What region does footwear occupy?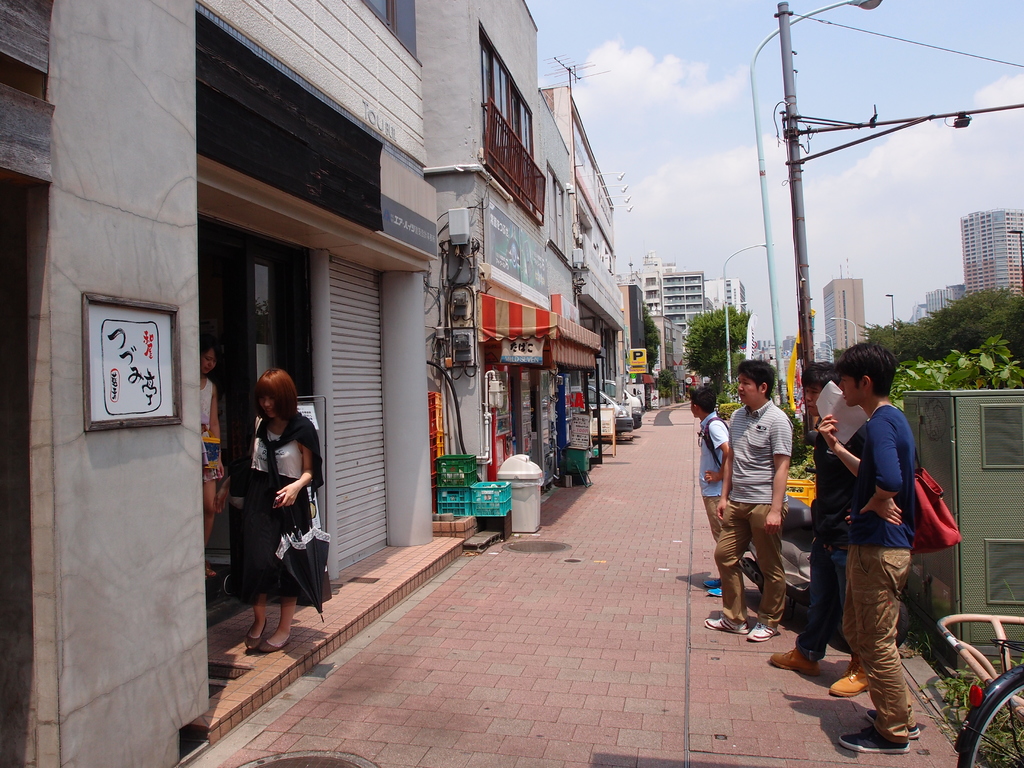
836/728/911/755.
